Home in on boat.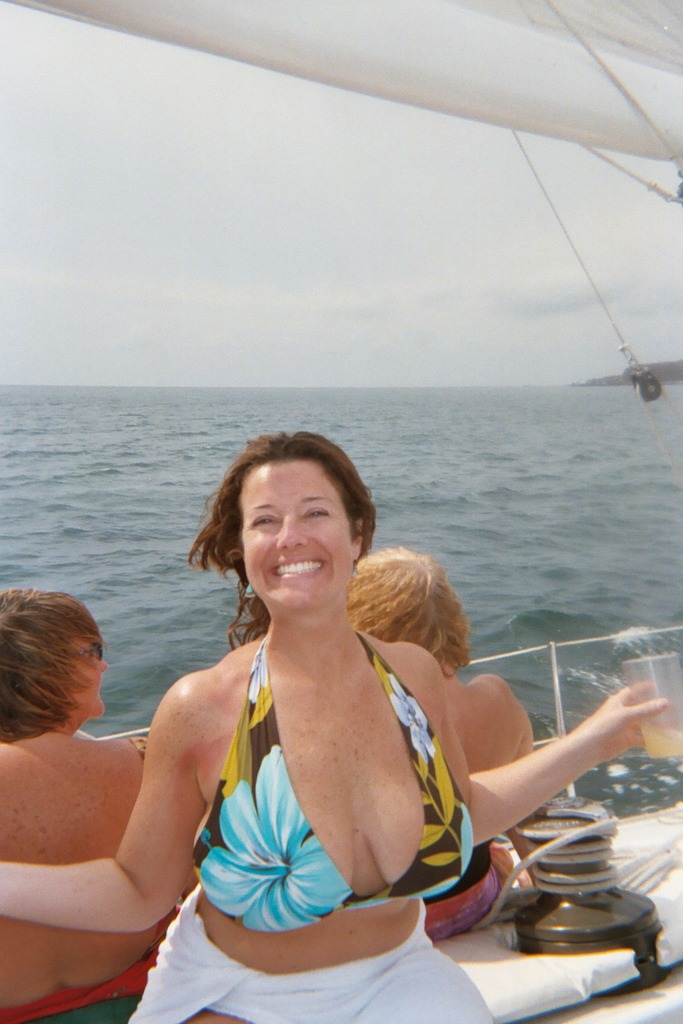
Homed in at 0,0,682,1023.
